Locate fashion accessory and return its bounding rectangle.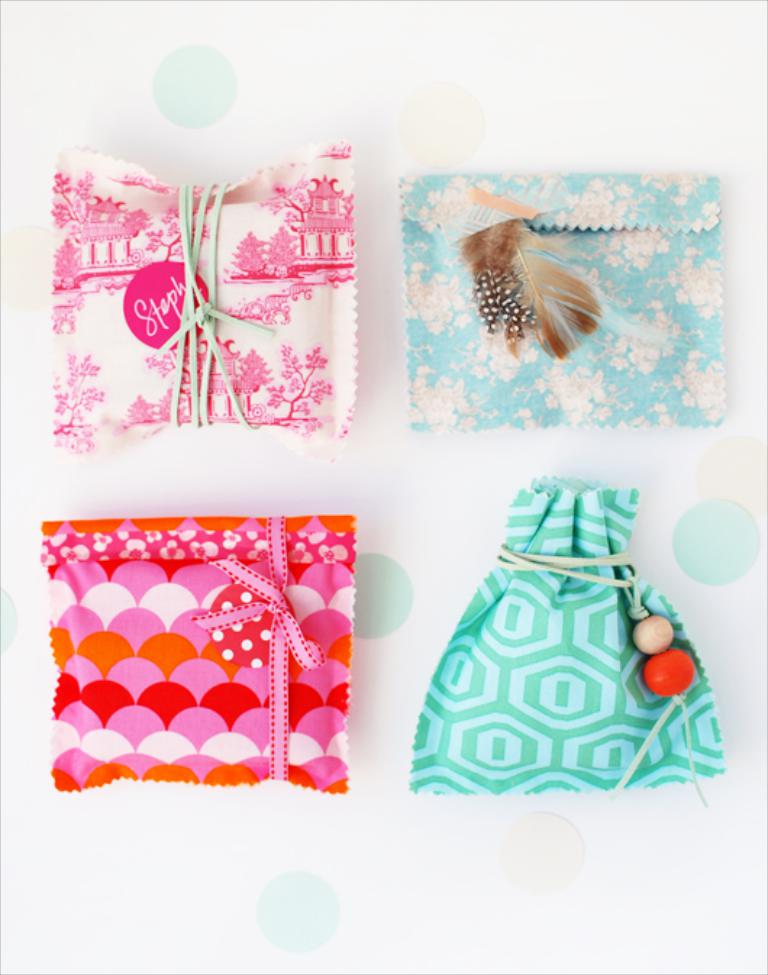
(x1=396, y1=170, x2=730, y2=435).
